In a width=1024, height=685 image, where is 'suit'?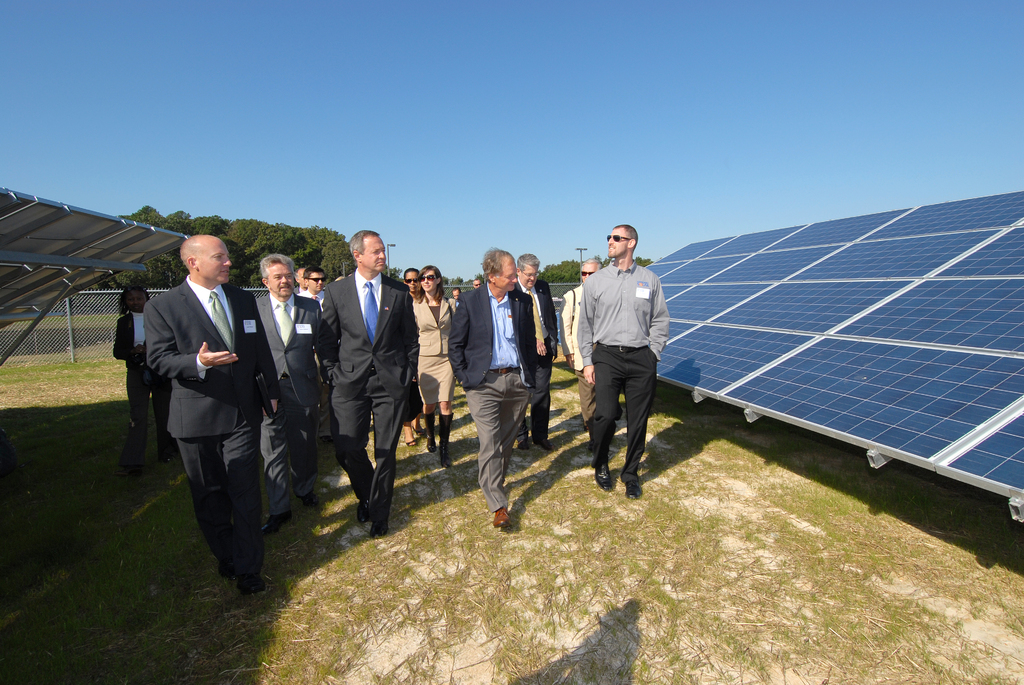
299 242 413 537.
